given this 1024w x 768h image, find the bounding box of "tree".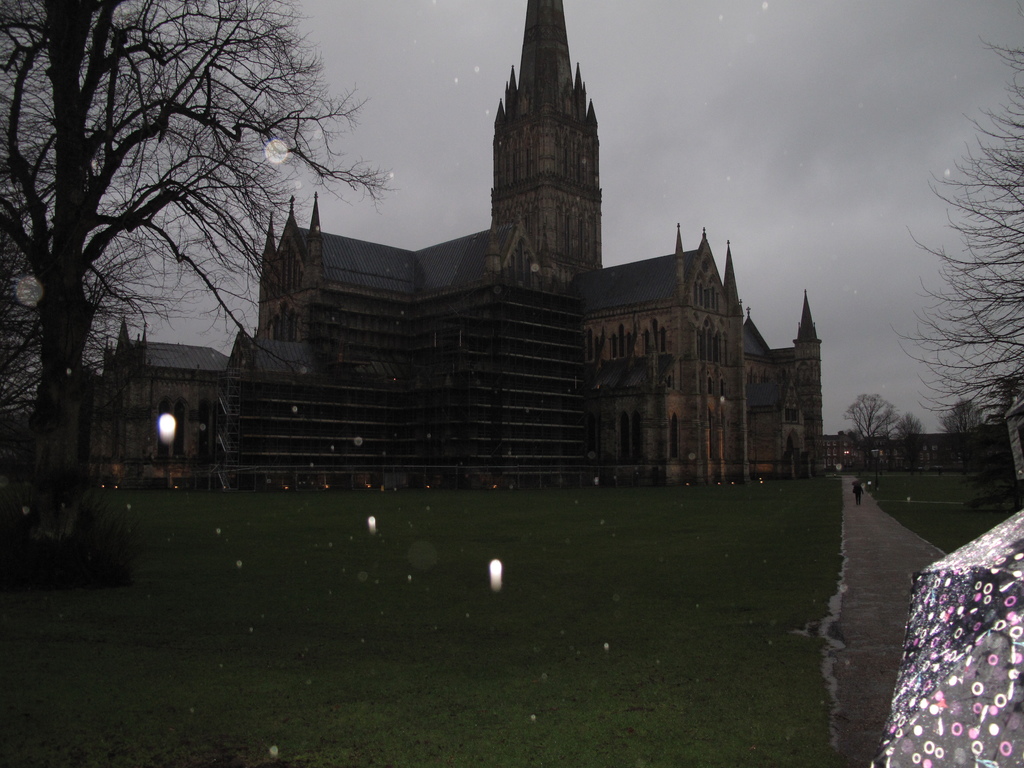
l=838, t=395, r=904, b=474.
